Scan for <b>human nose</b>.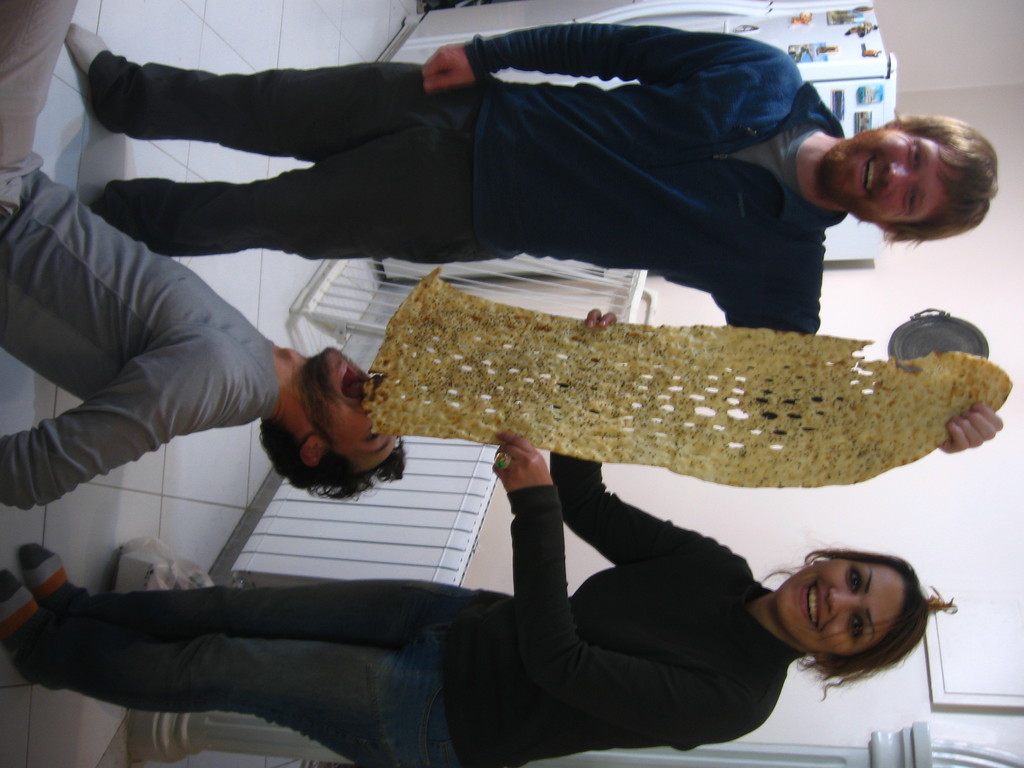
Scan result: [829,586,863,616].
